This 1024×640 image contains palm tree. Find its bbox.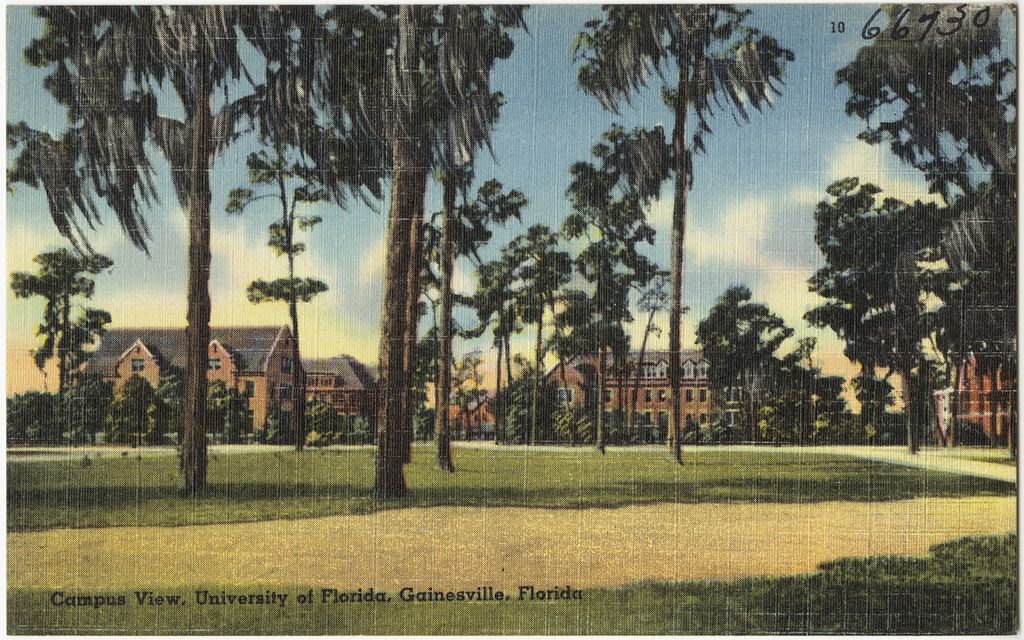
(left=567, top=55, right=770, bottom=462).
